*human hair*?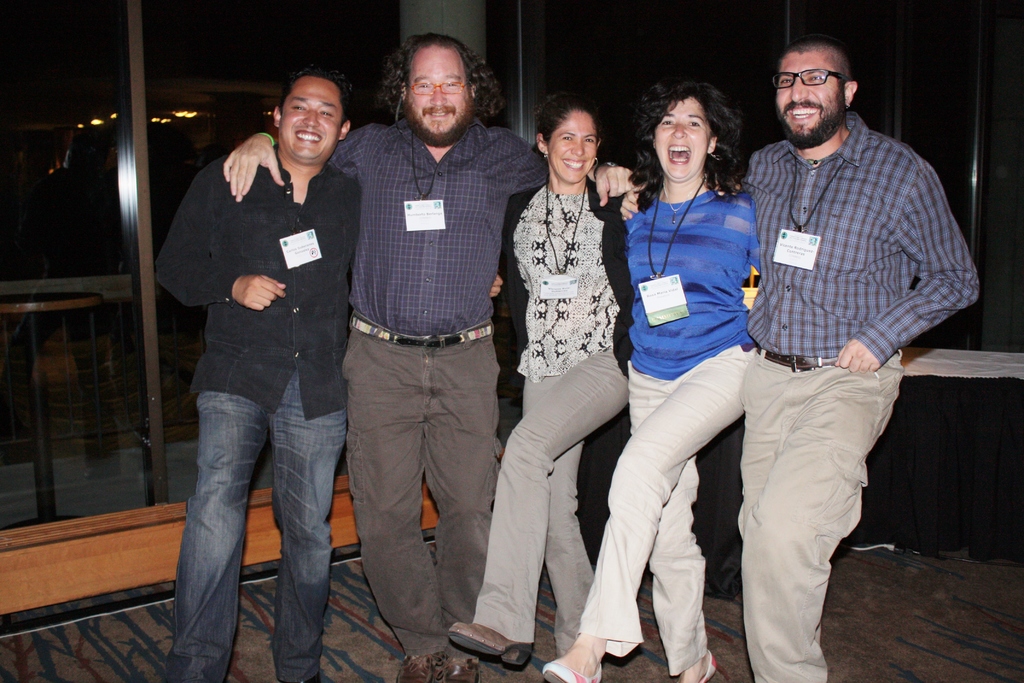
<box>641,69,755,206</box>
